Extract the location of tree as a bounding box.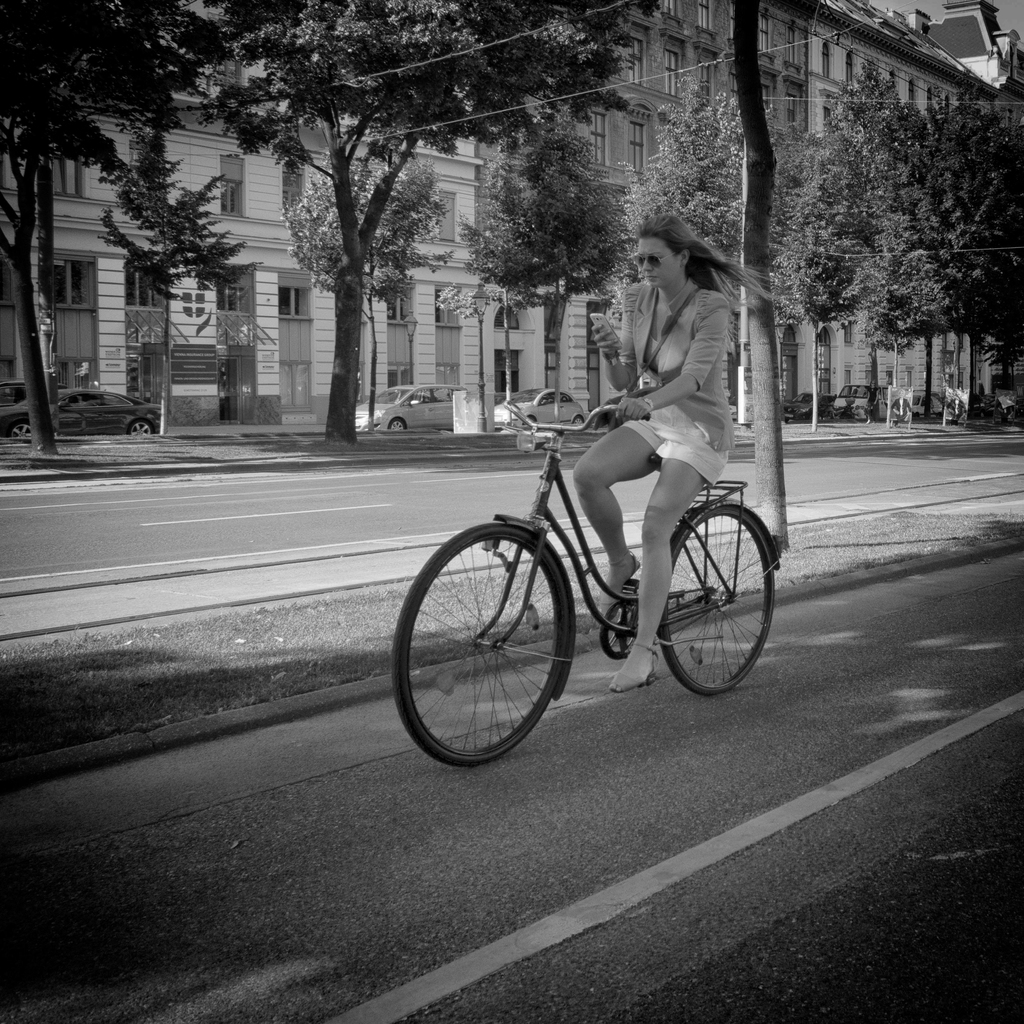
rect(280, 152, 472, 439).
